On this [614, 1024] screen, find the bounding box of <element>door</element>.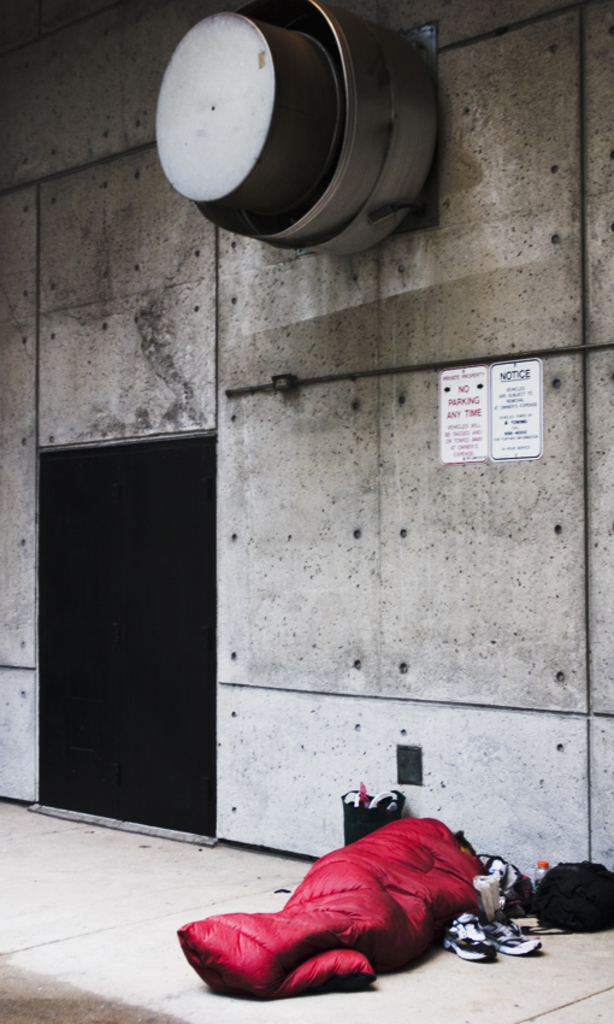
Bounding box: <bbox>31, 435, 217, 829</bbox>.
